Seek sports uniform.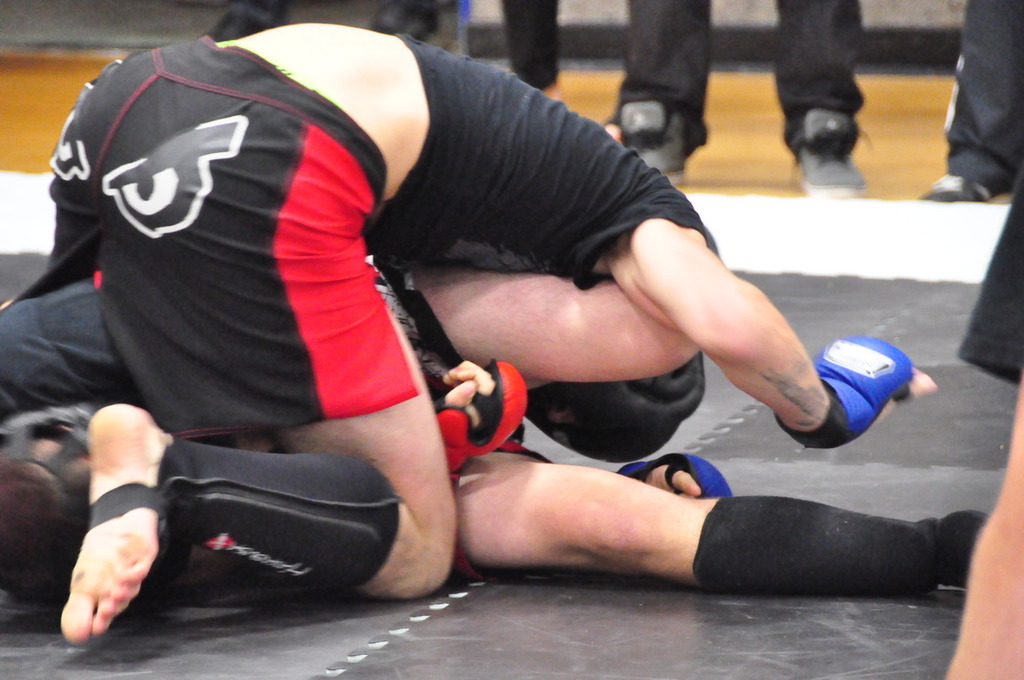
rect(952, 0, 1023, 206).
